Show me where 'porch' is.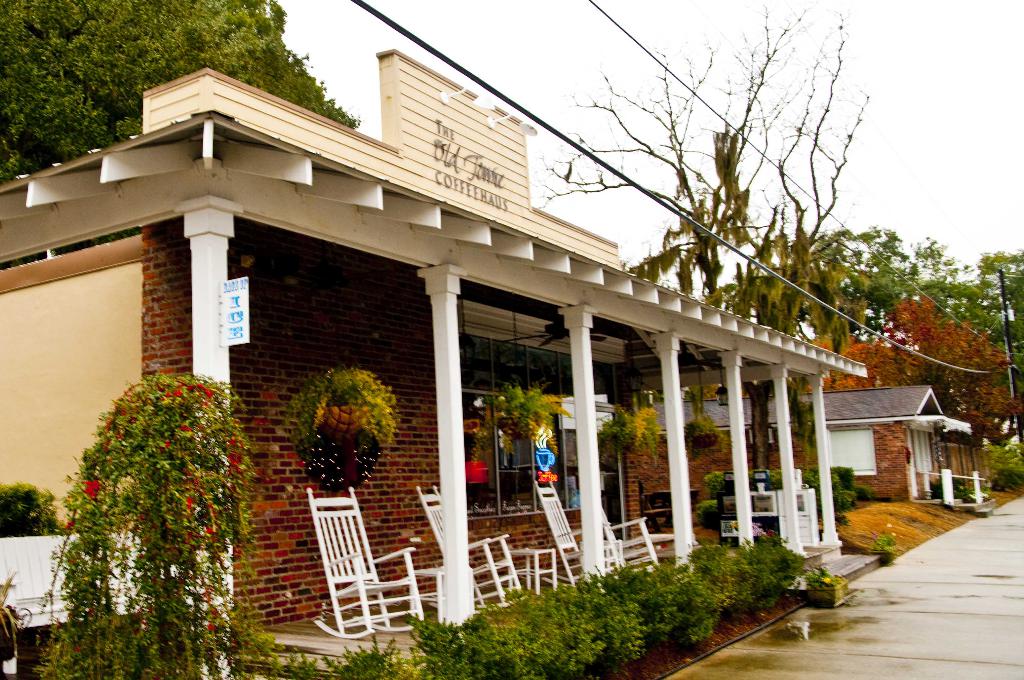
'porch' is at (911, 467, 993, 510).
